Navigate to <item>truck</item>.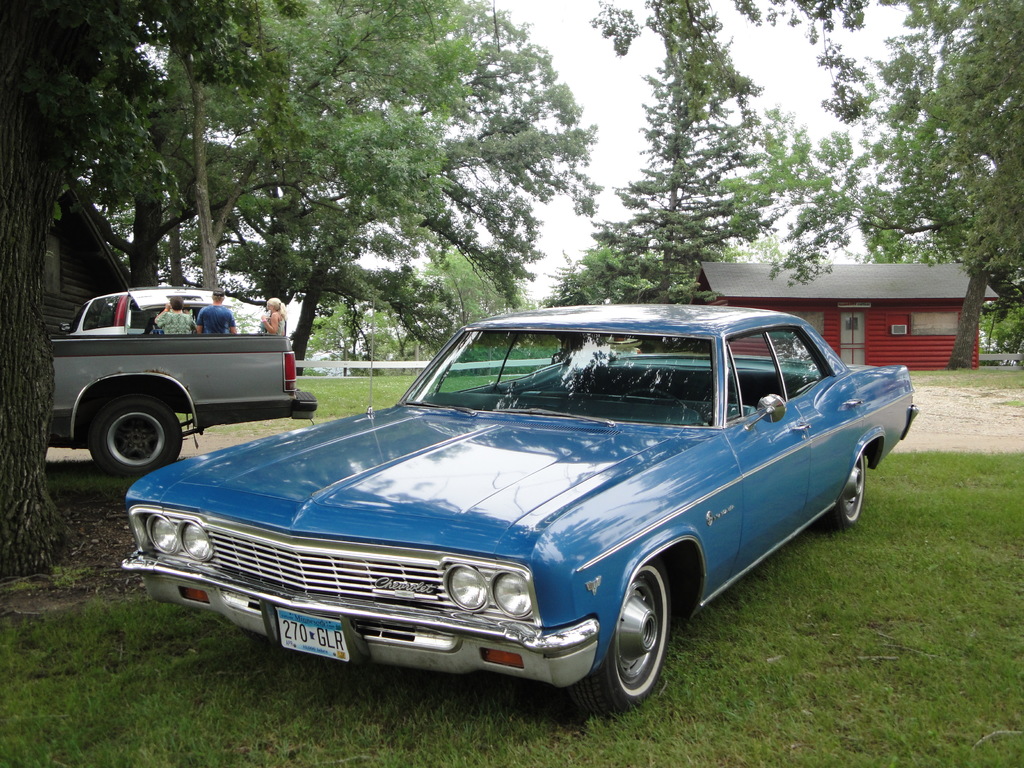
Navigation target: 44, 298, 319, 473.
